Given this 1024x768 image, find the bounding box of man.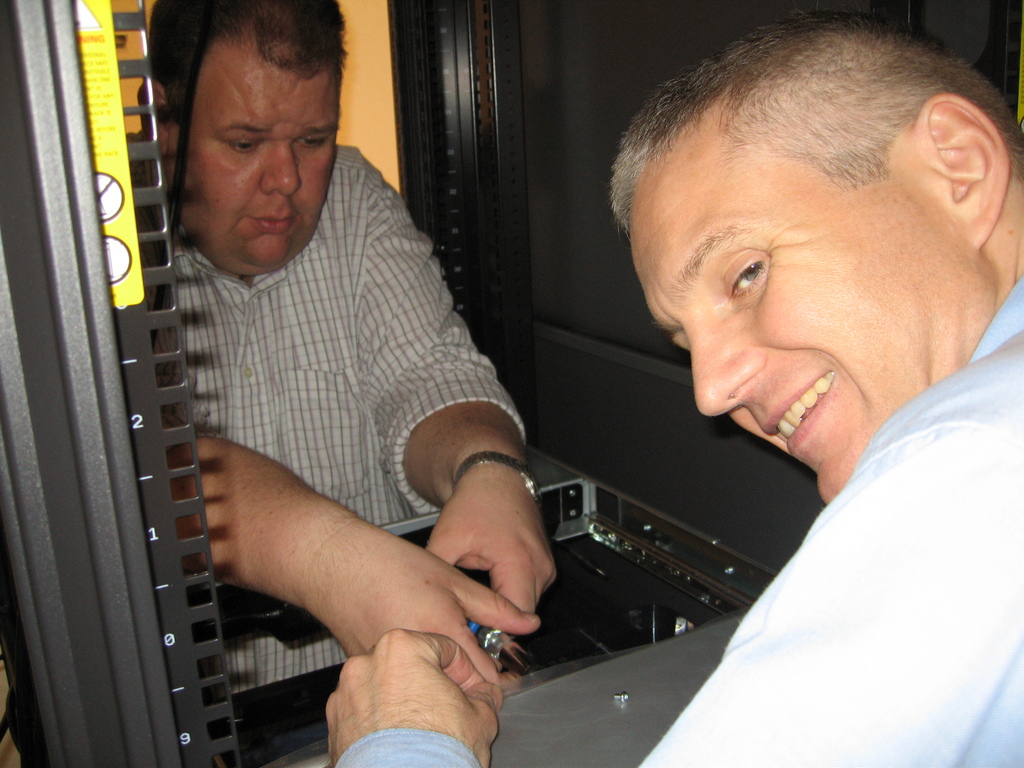
bbox=(500, 8, 1023, 764).
